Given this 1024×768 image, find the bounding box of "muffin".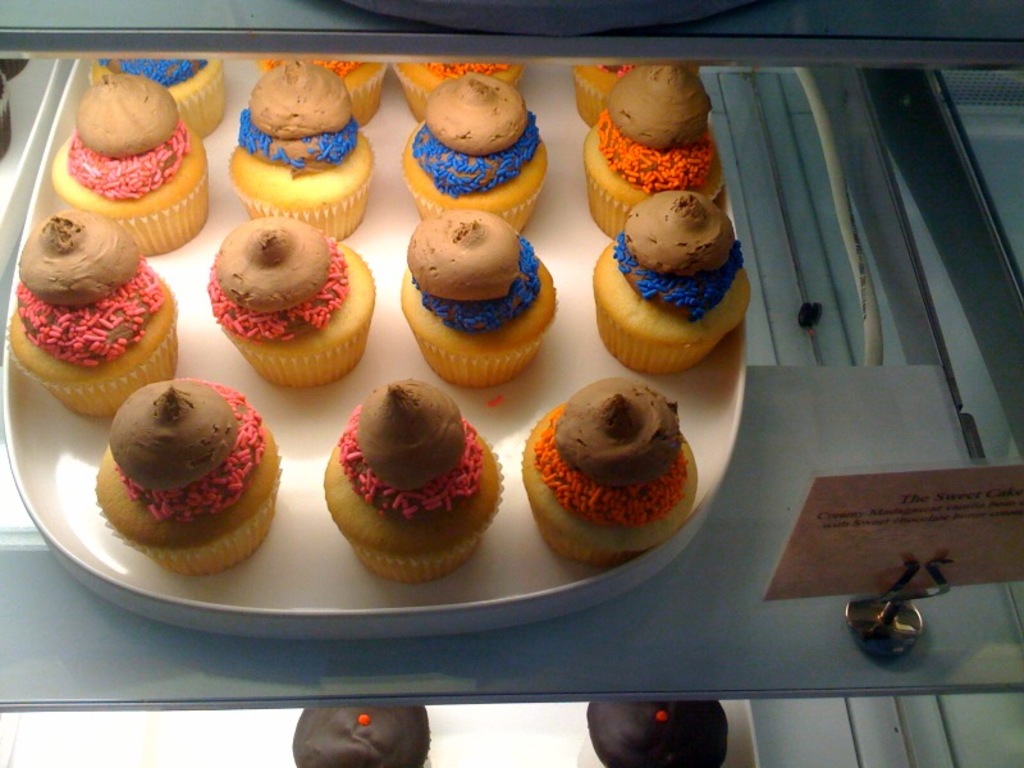
bbox=(521, 372, 699, 572).
